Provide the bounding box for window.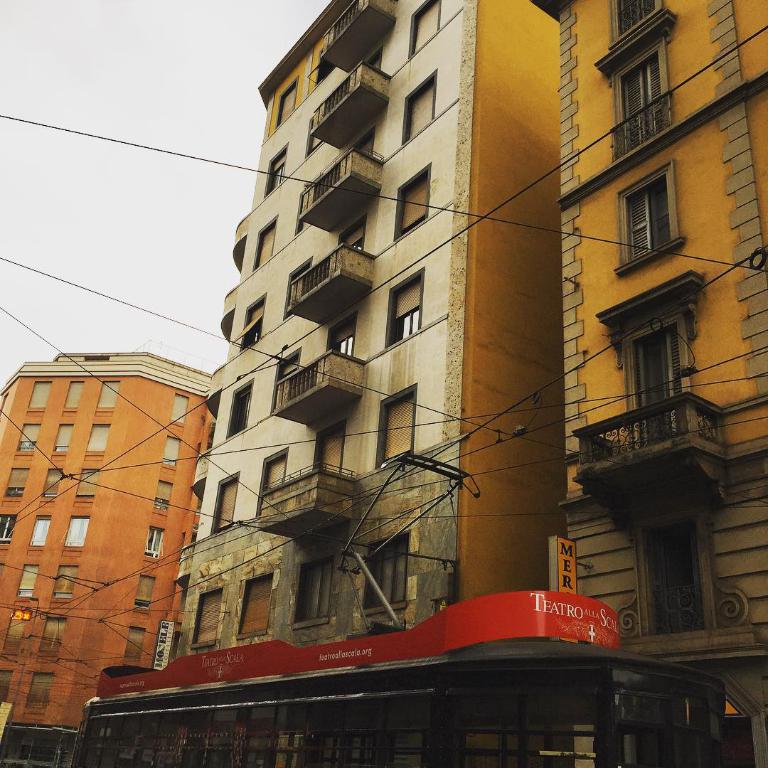
BBox(142, 526, 164, 559).
